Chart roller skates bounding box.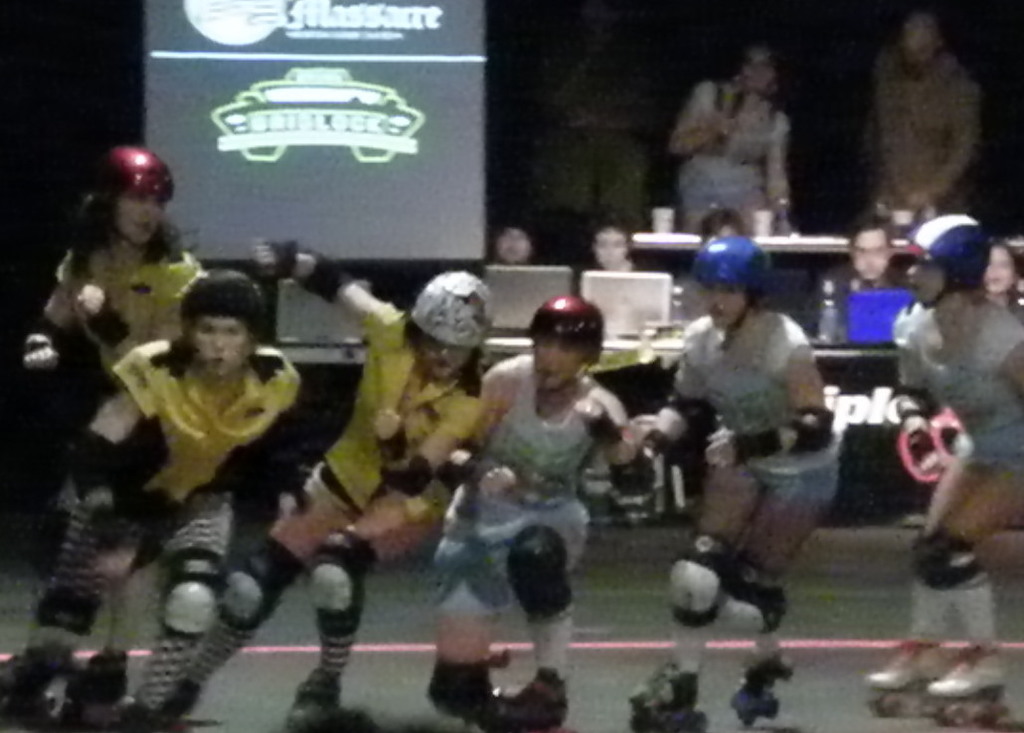
Charted: rect(867, 638, 942, 715).
